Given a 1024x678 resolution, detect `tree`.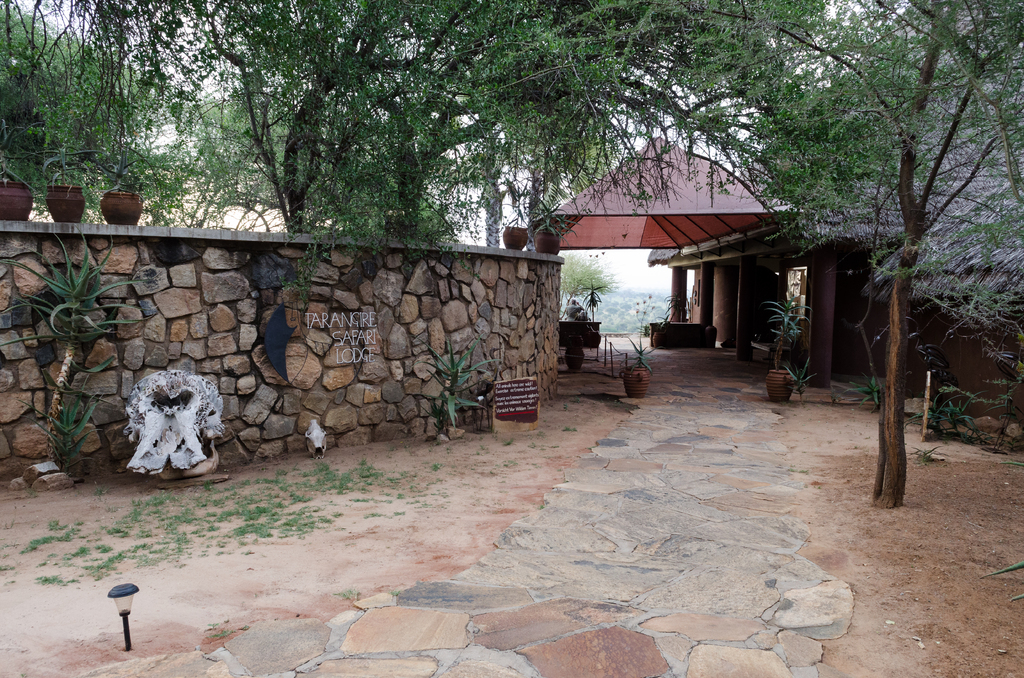
{"left": 0, "top": 2, "right": 136, "bottom": 193}.
